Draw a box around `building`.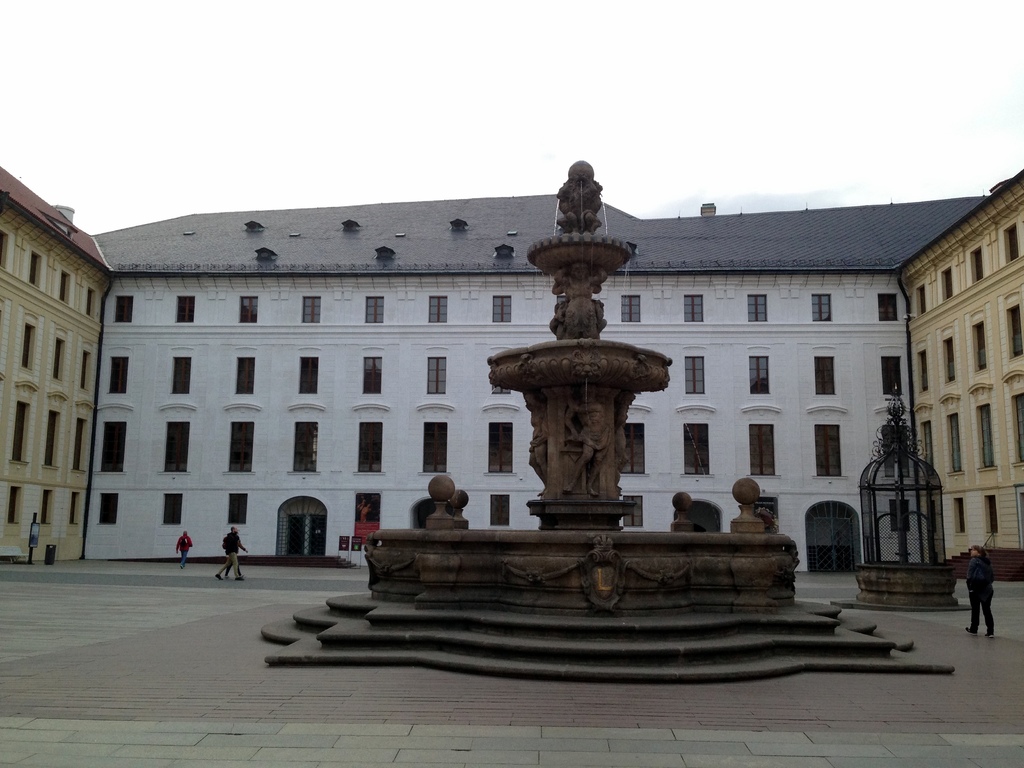
select_region(88, 189, 988, 559).
